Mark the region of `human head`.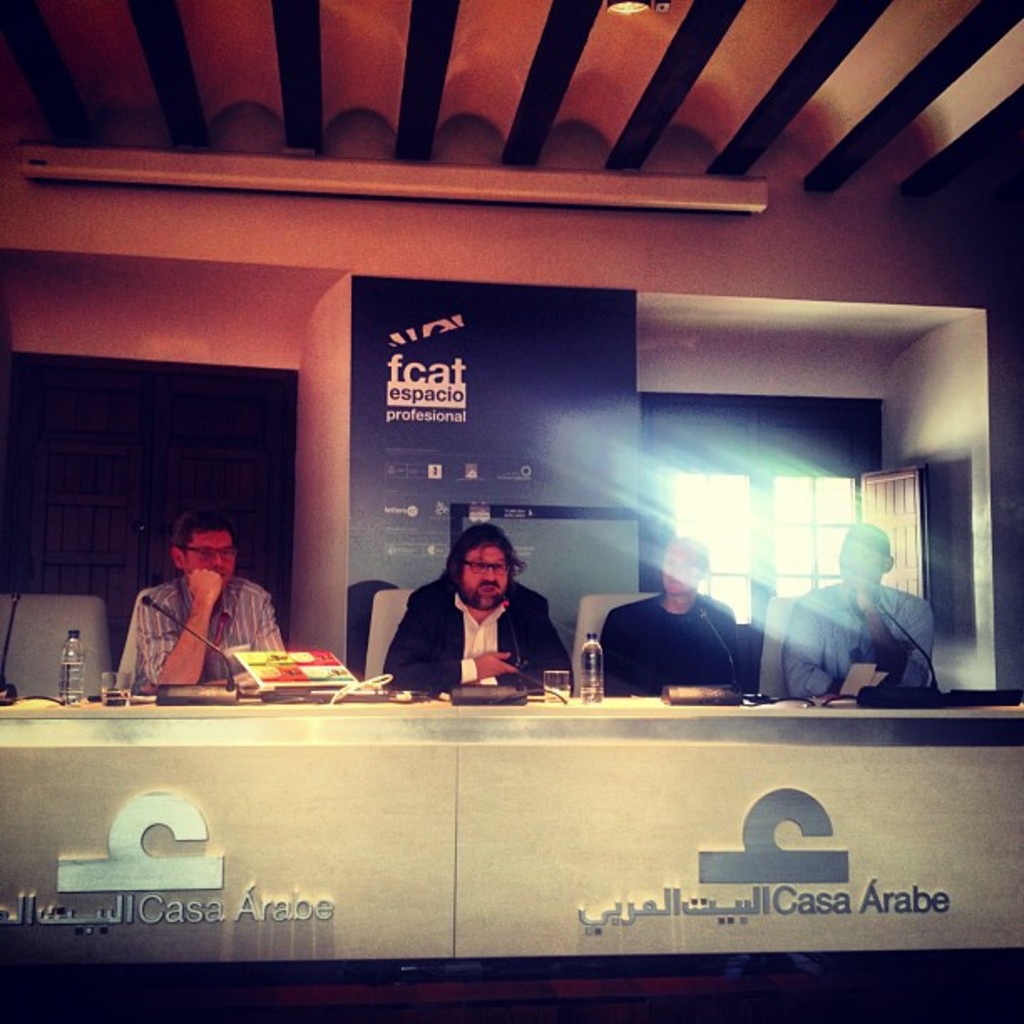
Region: {"left": 659, "top": 535, "right": 709, "bottom": 592}.
